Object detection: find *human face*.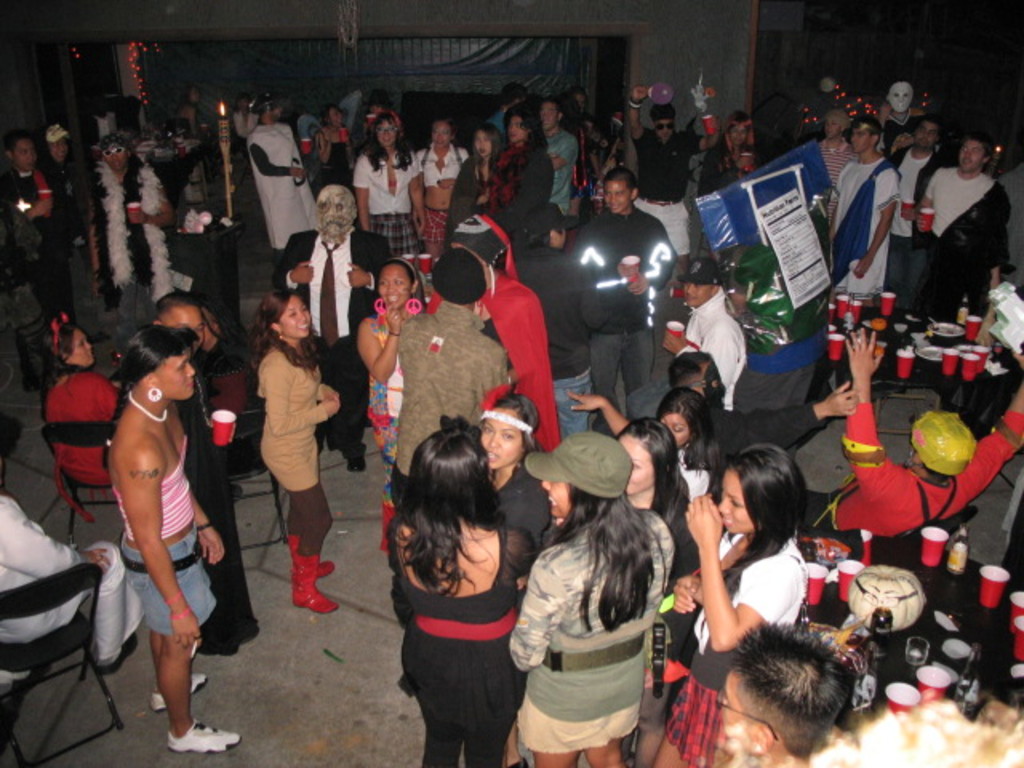
507,117,528,141.
